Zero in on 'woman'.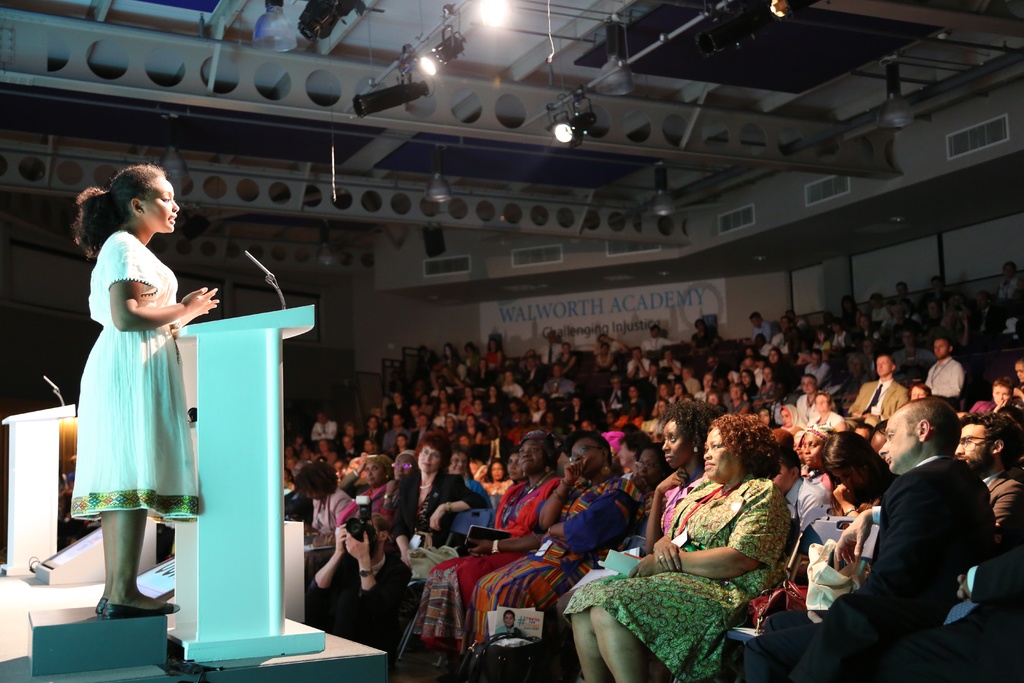
Zeroed in: detection(389, 397, 400, 407).
